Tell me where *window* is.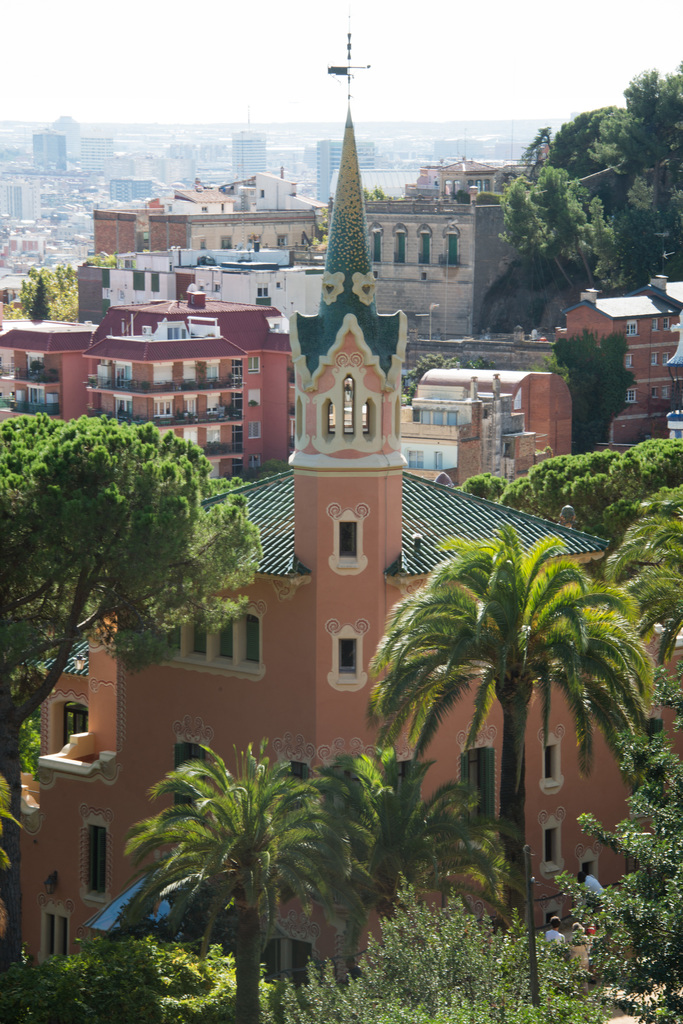
*window* is at (left=150, top=601, right=271, bottom=676).
